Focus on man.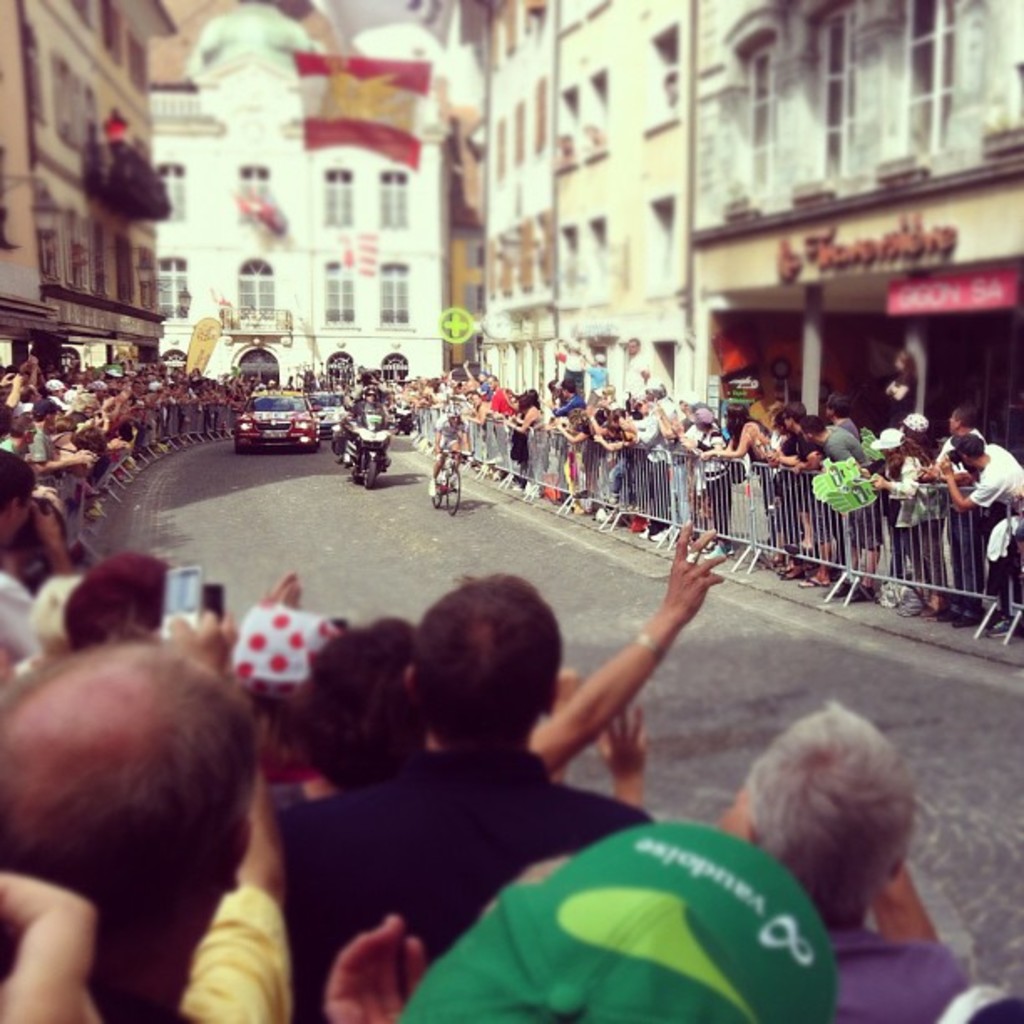
Focused at x1=0, y1=634, x2=263, y2=1022.
